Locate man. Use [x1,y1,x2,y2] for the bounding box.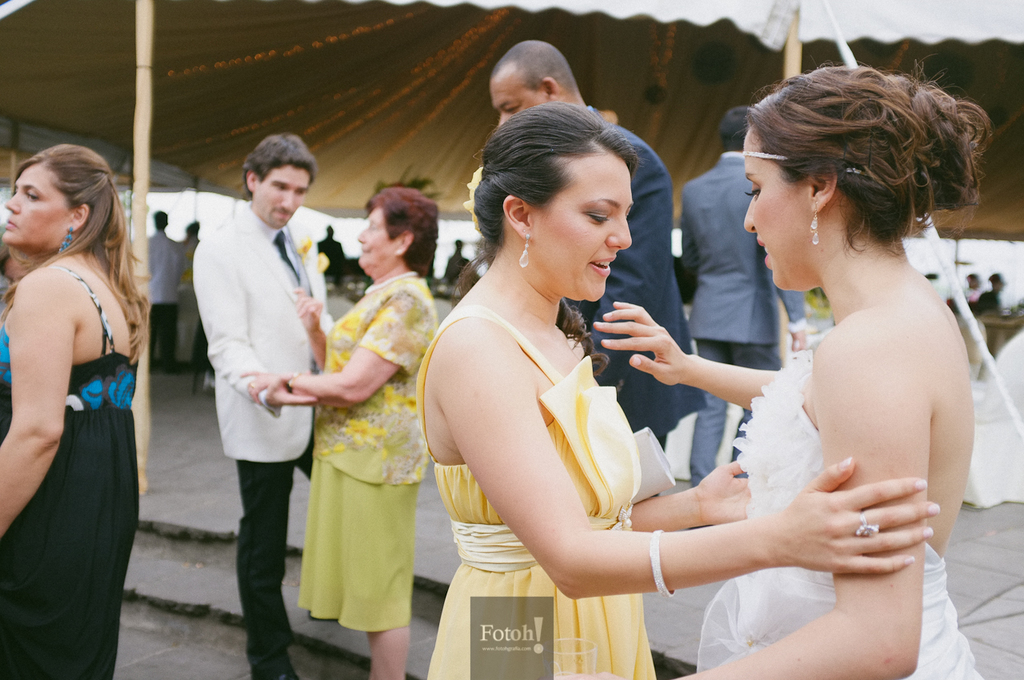
[678,105,808,489].
